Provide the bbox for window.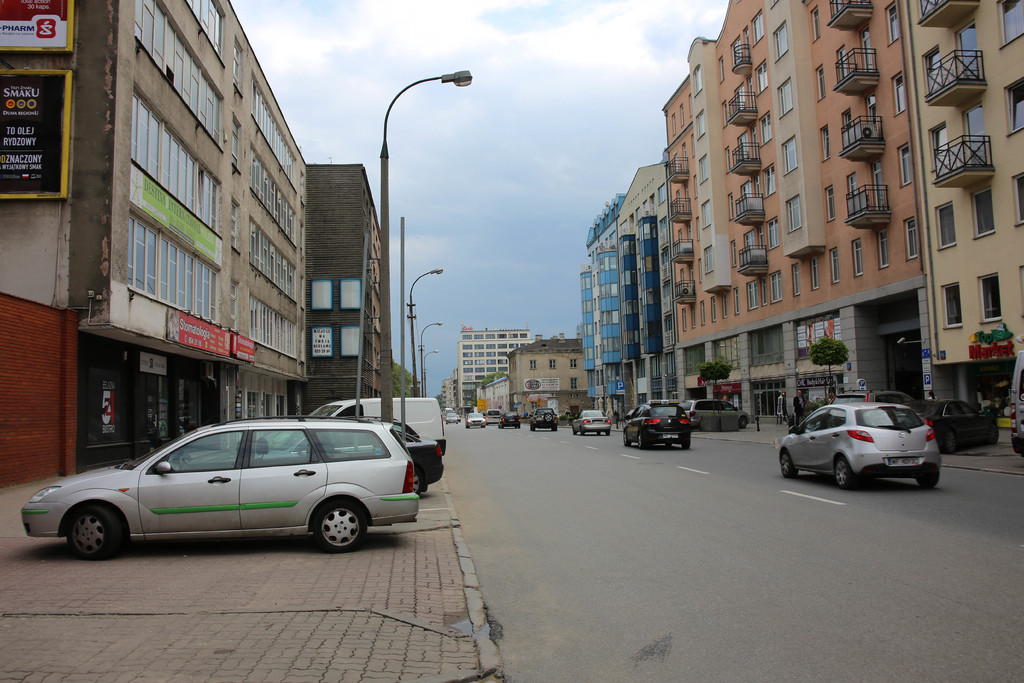
locate(997, 0, 1023, 43).
